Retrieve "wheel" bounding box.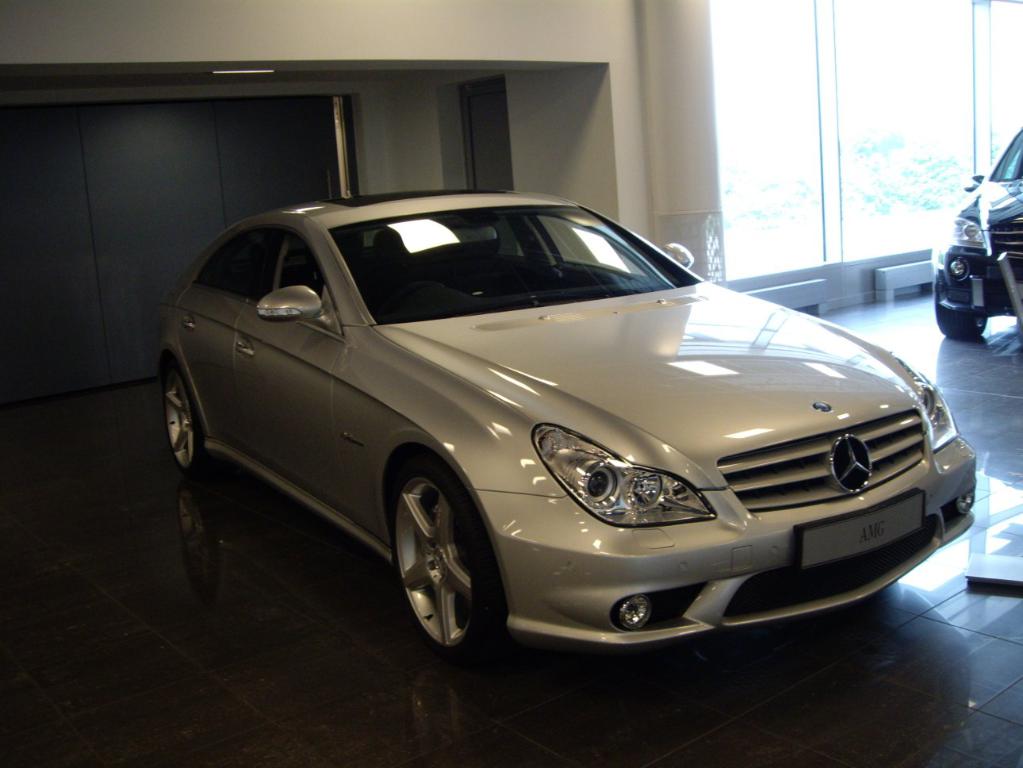
Bounding box: <bbox>162, 356, 213, 480</bbox>.
